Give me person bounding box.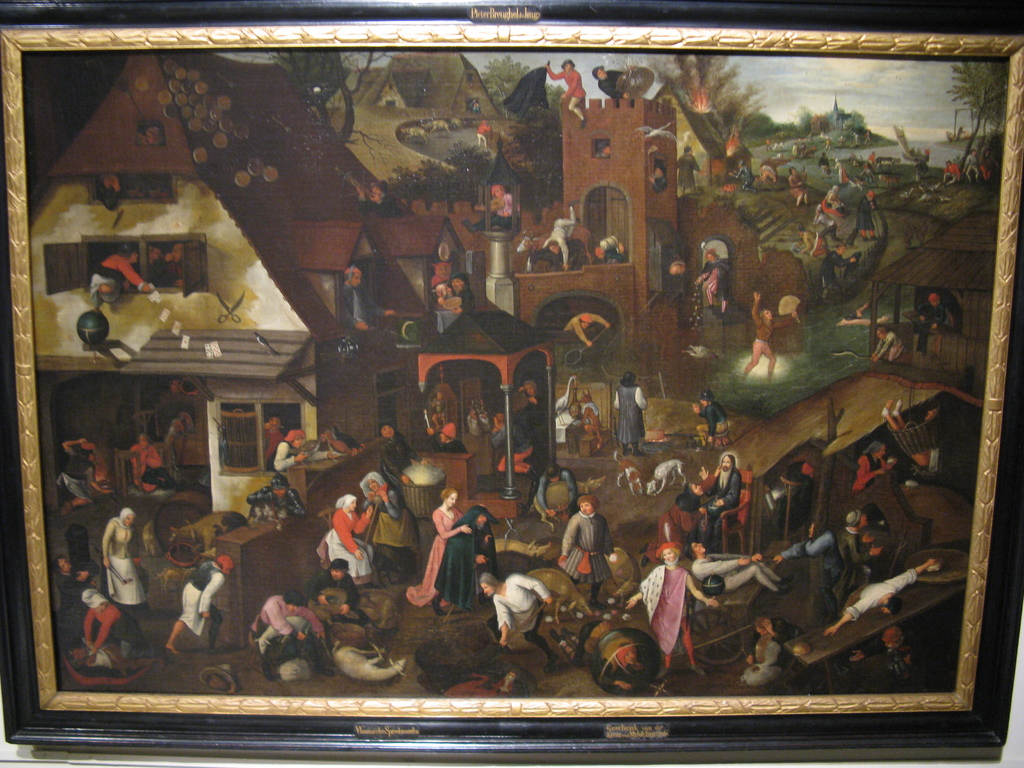
left=683, top=545, right=808, bottom=593.
